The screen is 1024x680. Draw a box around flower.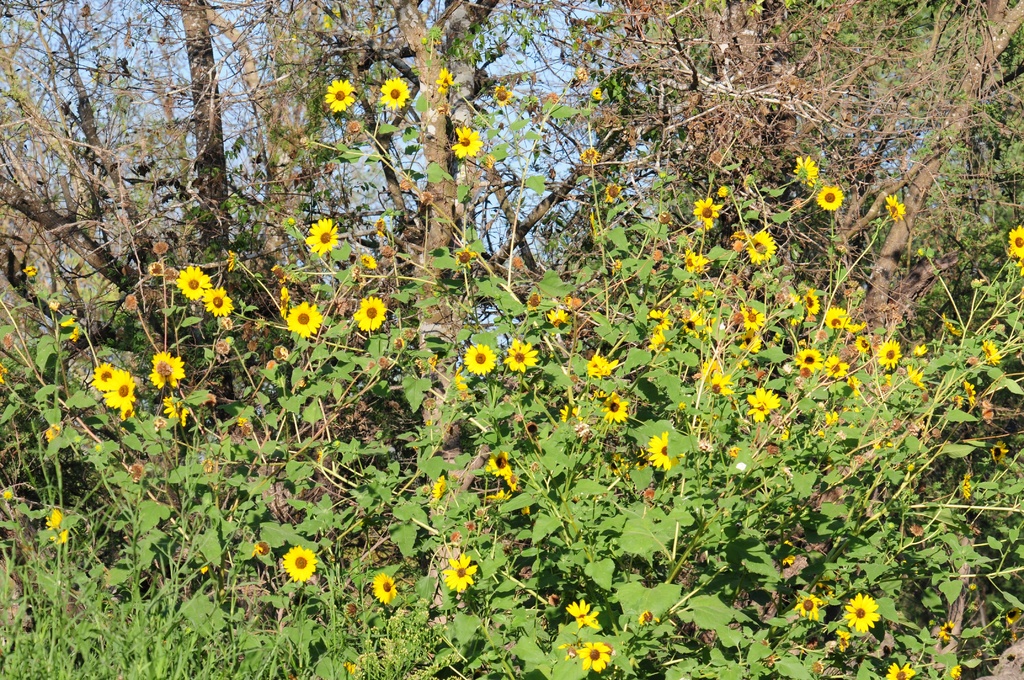
{"x1": 582, "y1": 386, "x2": 609, "y2": 409}.
